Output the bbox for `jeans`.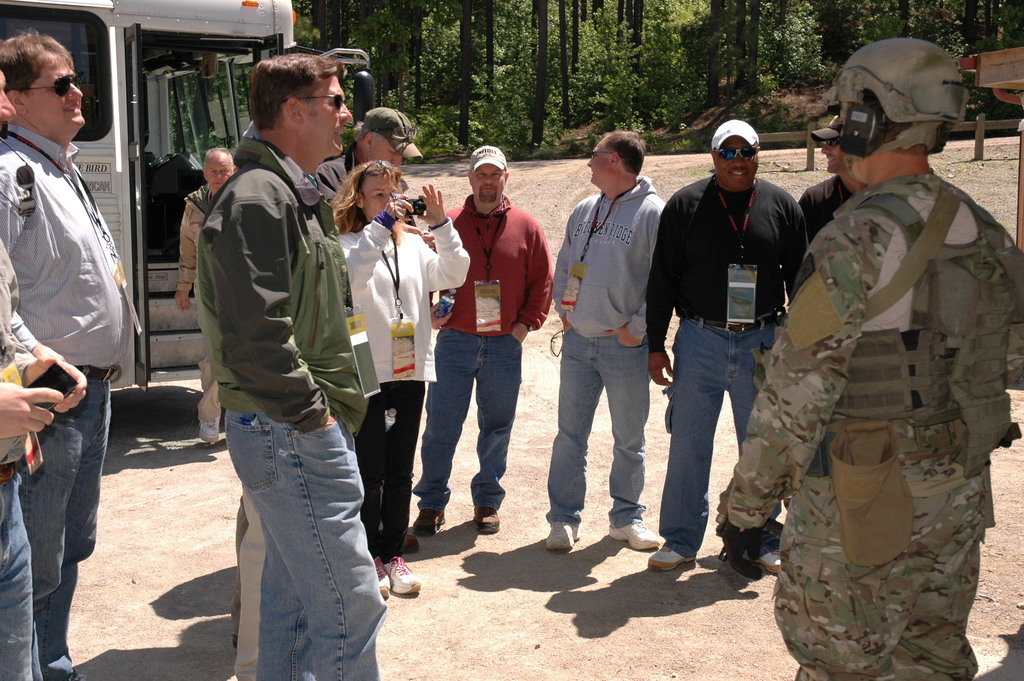
pyautogui.locateOnScreen(26, 366, 111, 680).
